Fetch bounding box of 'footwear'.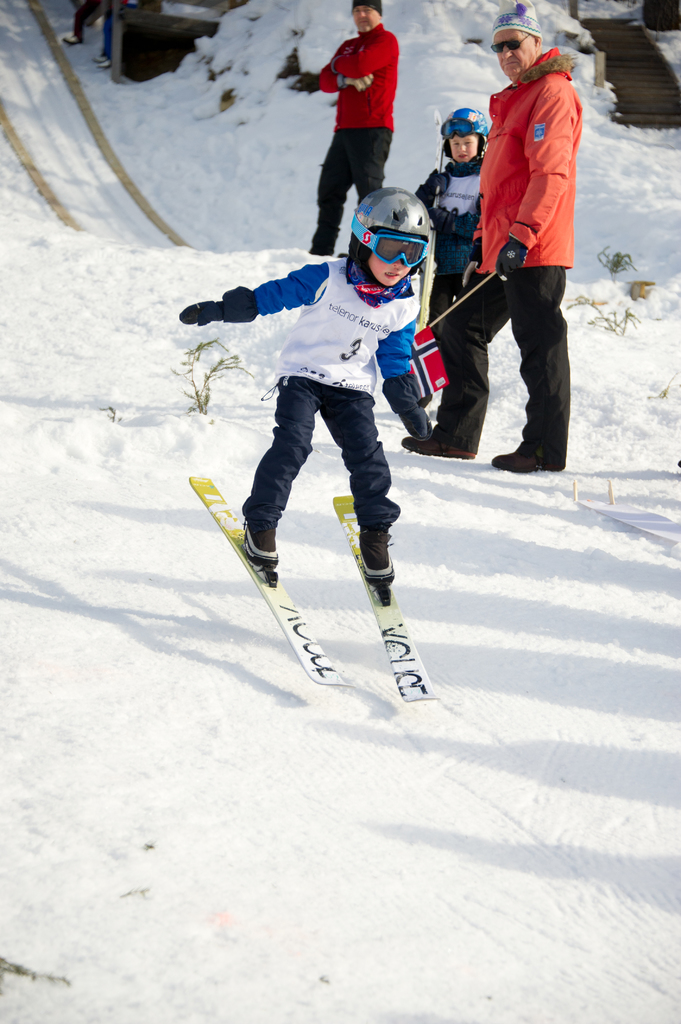
Bbox: (left=487, top=451, right=533, bottom=473).
